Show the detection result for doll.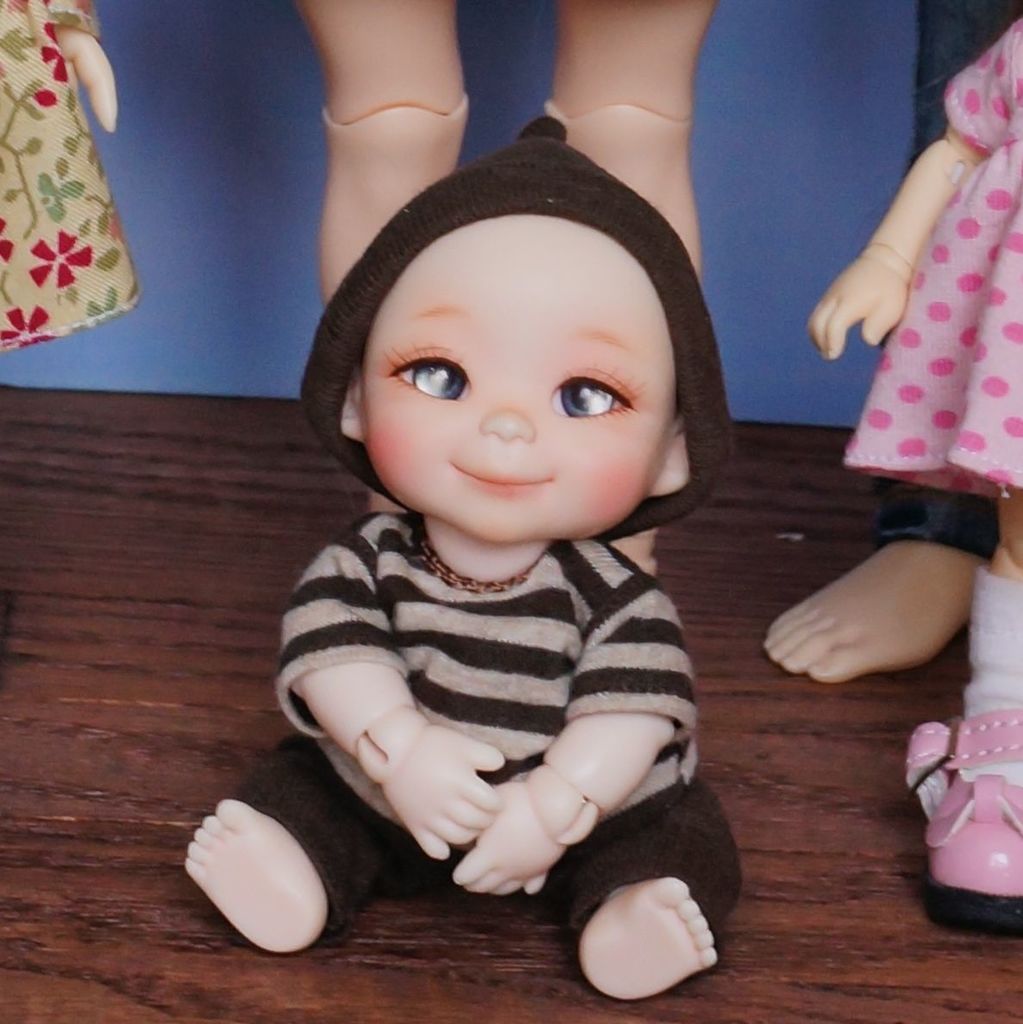
crop(0, 0, 144, 349).
